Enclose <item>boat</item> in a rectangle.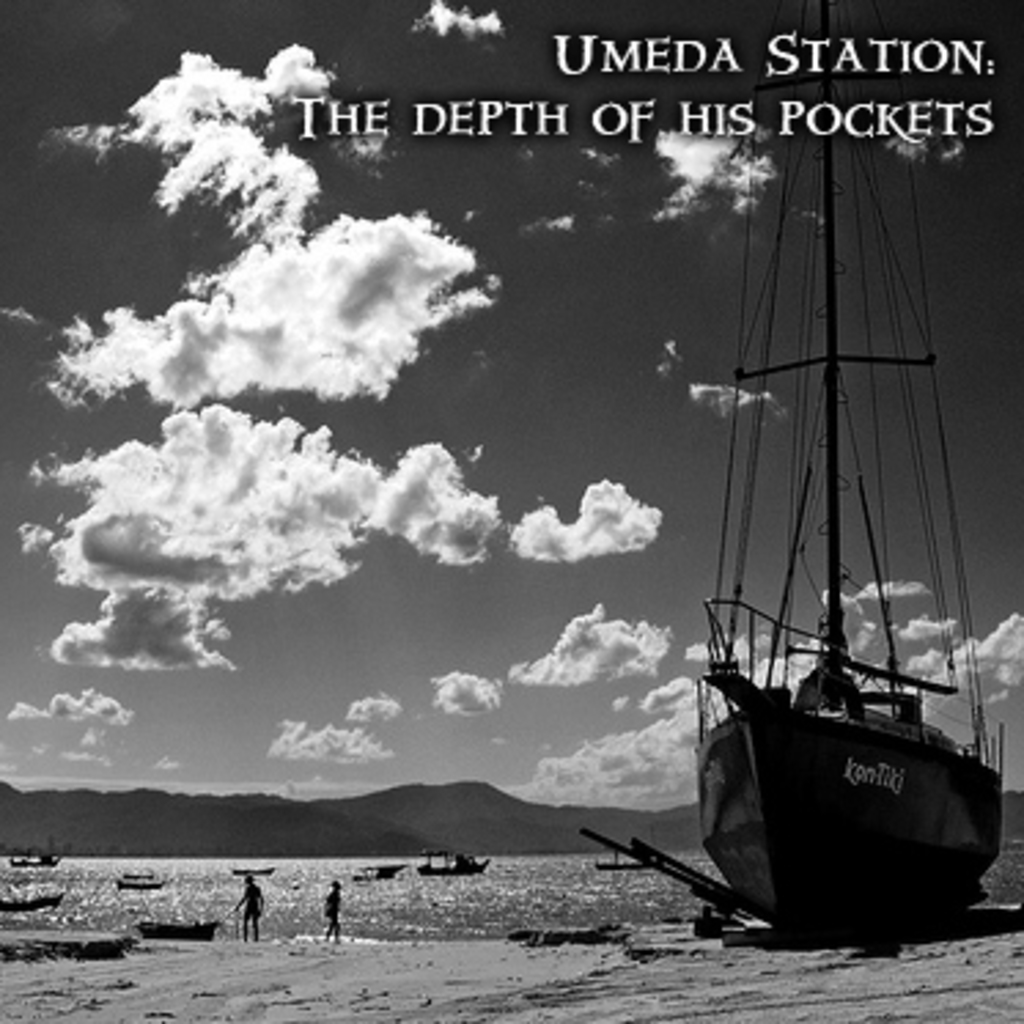
Rect(585, 851, 645, 870).
